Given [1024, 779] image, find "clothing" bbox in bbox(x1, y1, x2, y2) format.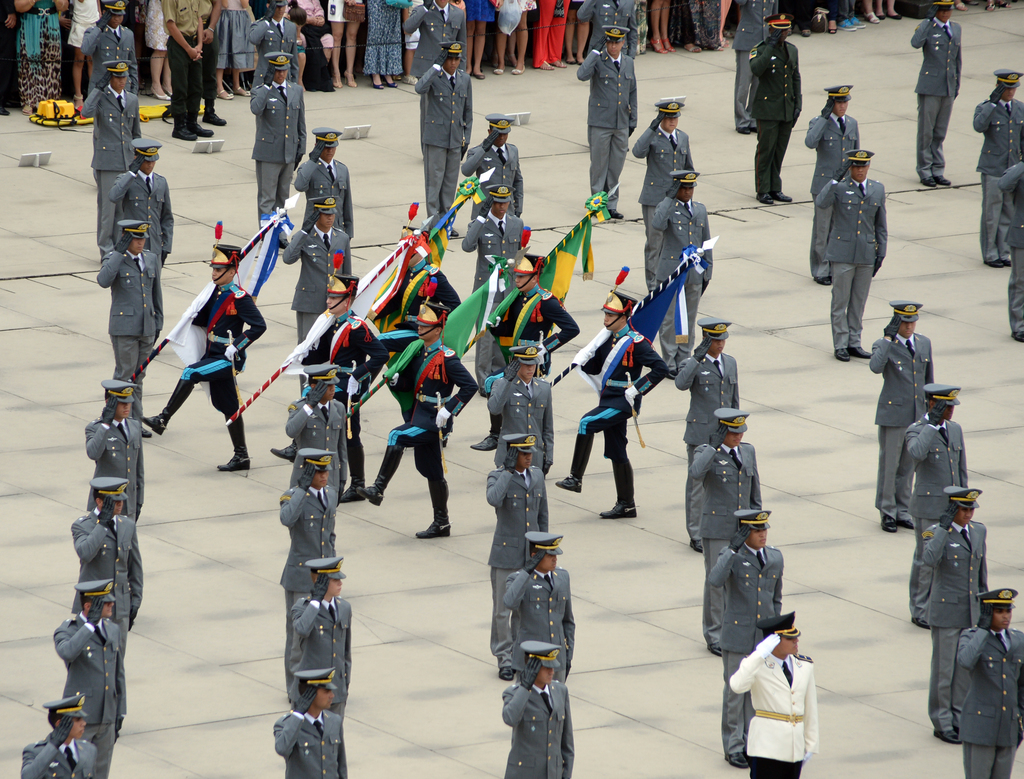
bbox(249, 15, 298, 83).
